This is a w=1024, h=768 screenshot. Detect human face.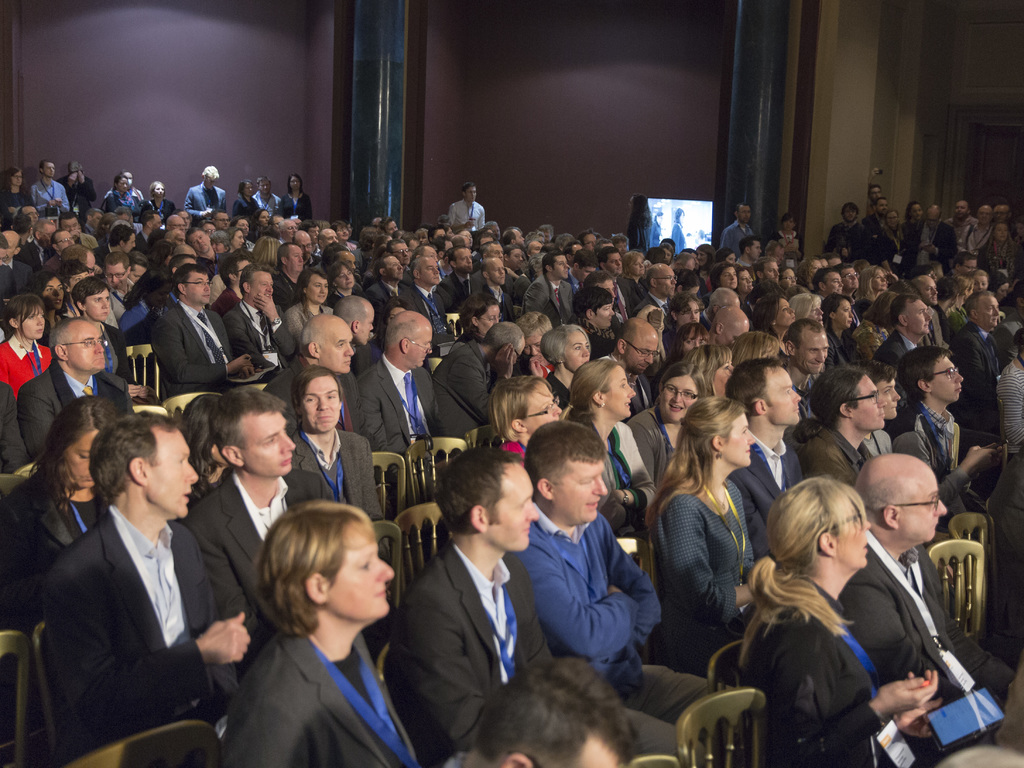
bbox(485, 463, 541, 554).
